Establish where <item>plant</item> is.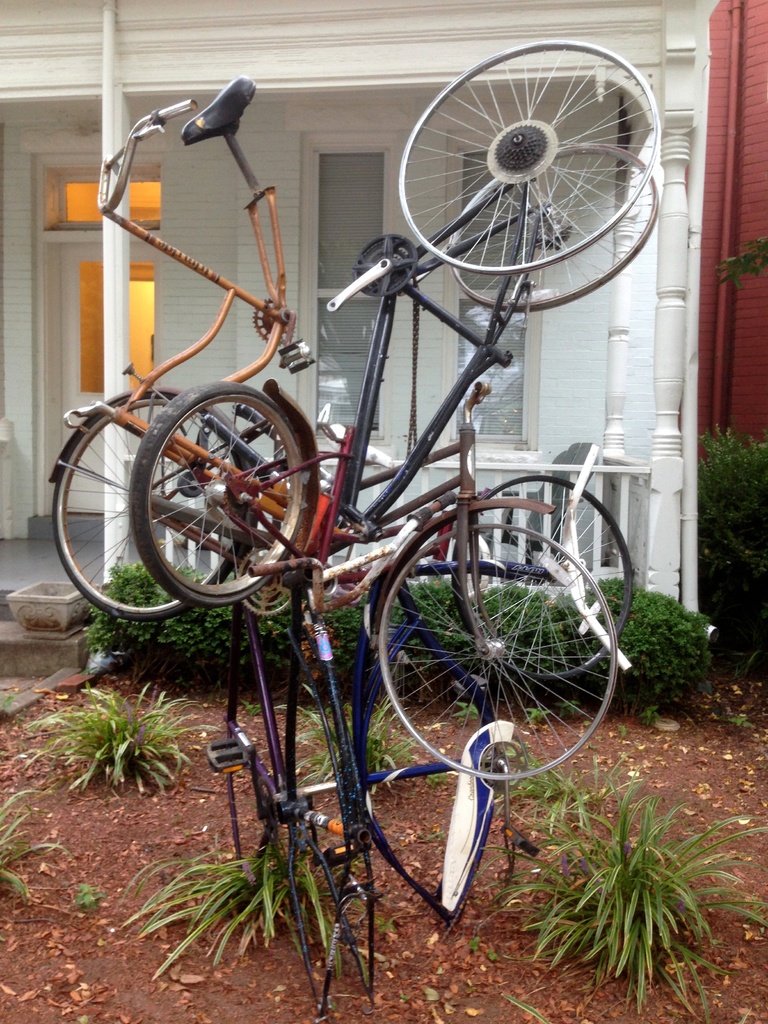
Established at x1=522 y1=702 x2=558 y2=726.
